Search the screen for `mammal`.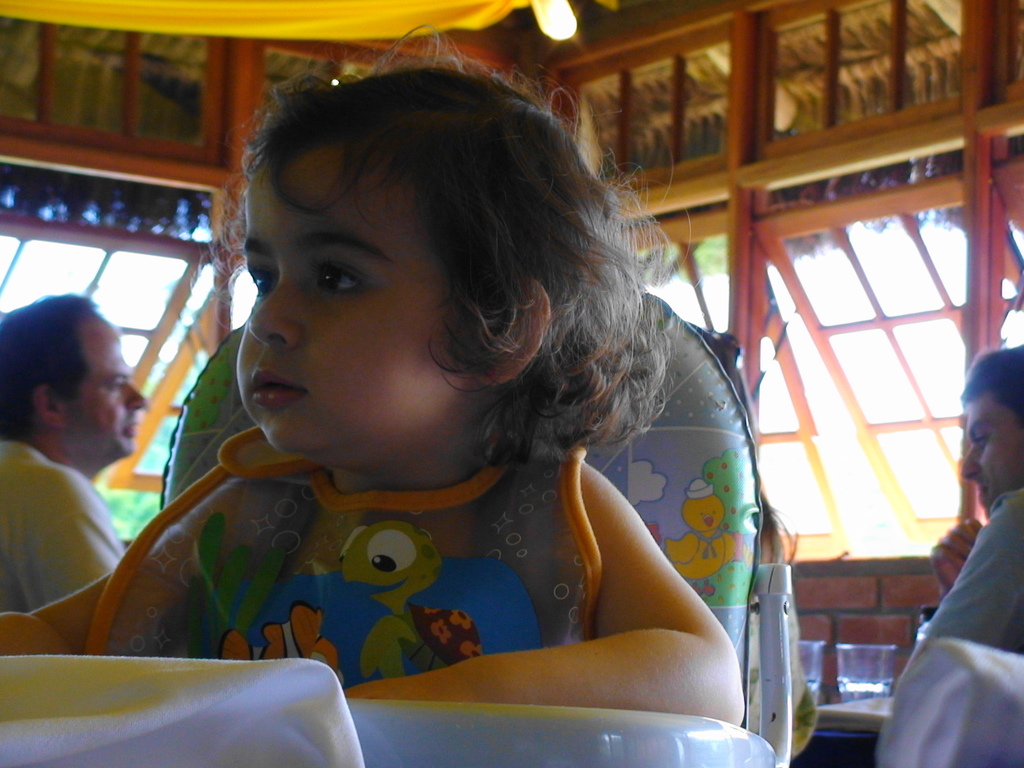
Found at detection(85, 60, 812, 685).
